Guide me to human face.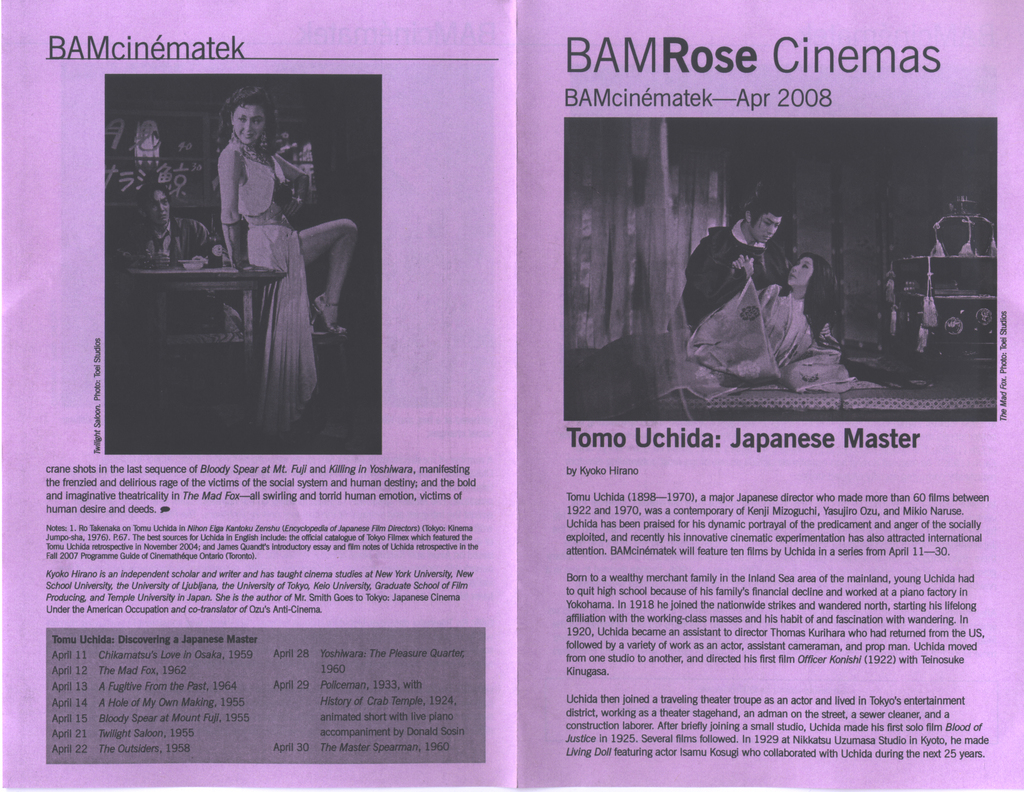
Guidance: [753, 218, 783, 241].
